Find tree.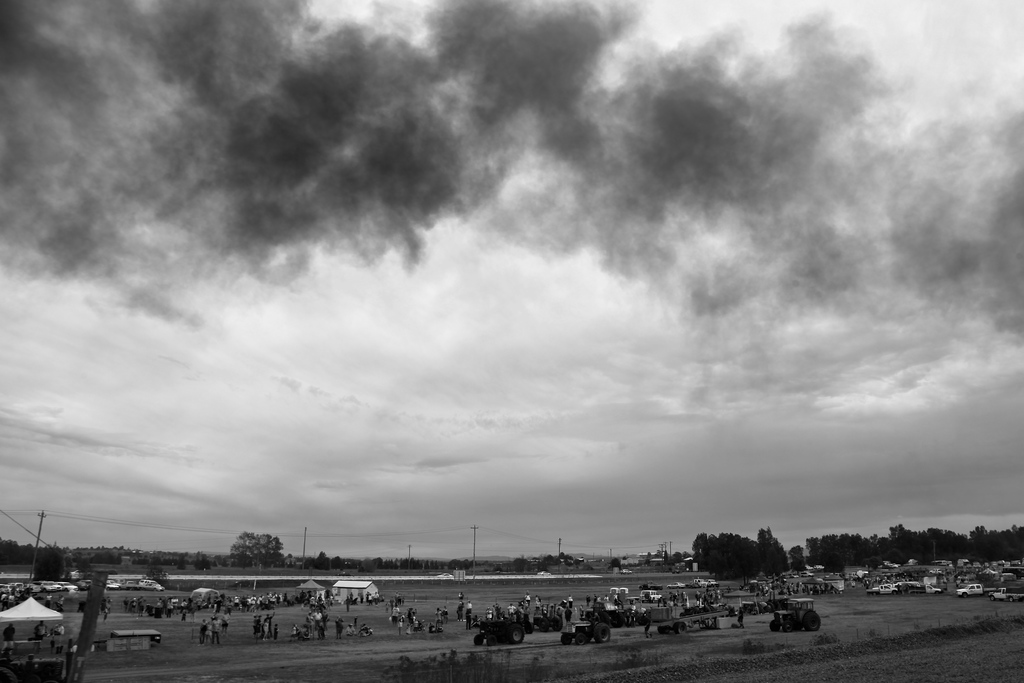
(x1=690, y1=534, x2=703, y2=565).
